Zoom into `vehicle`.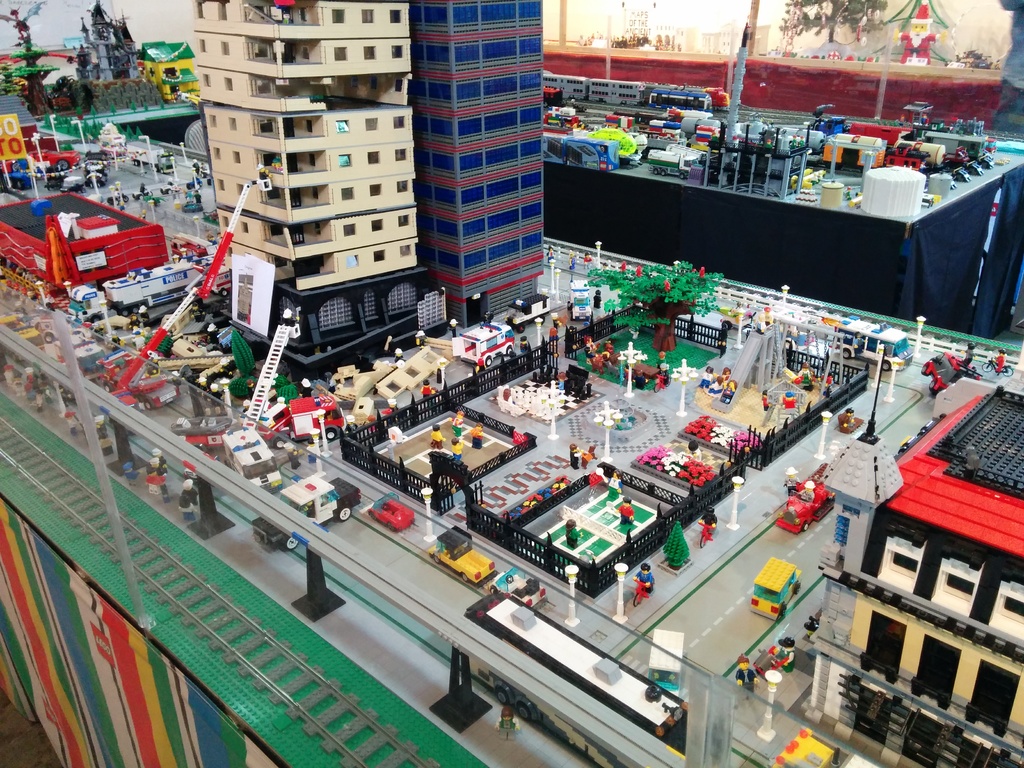
Zoom target: bbox=(364, 495, 414, 534).
